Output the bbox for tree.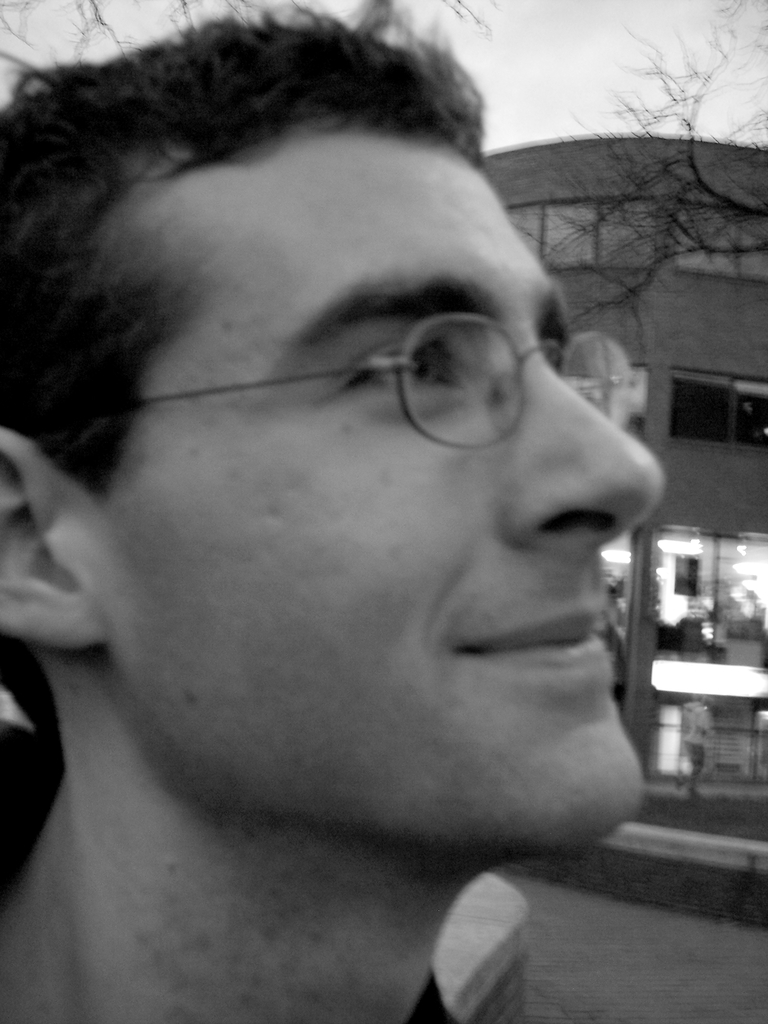
box=[0, 0, 498, 113].
